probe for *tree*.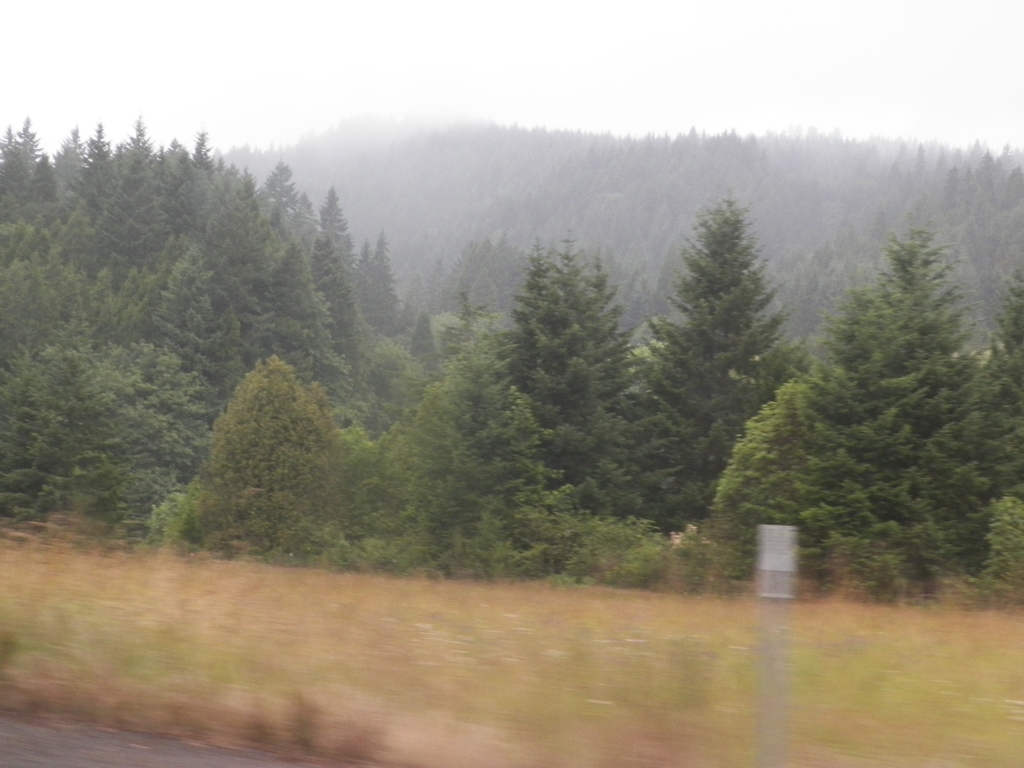
Probe result: 401:321:540:581.
